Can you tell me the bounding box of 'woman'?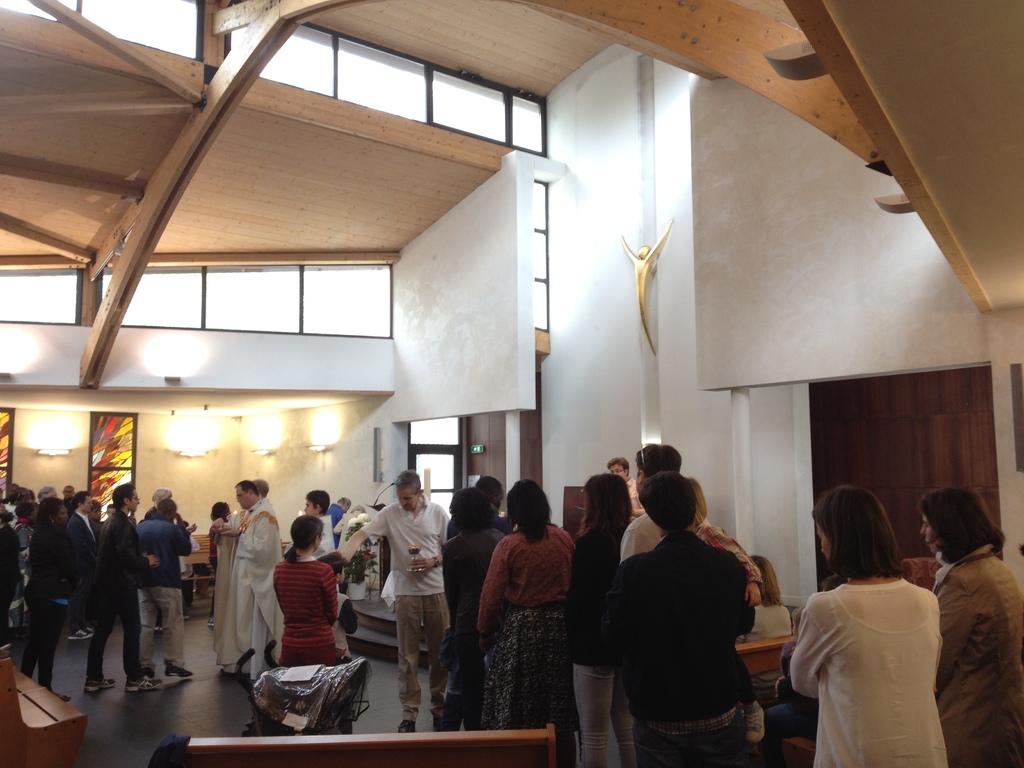
region(790, 488, 947, 767).
